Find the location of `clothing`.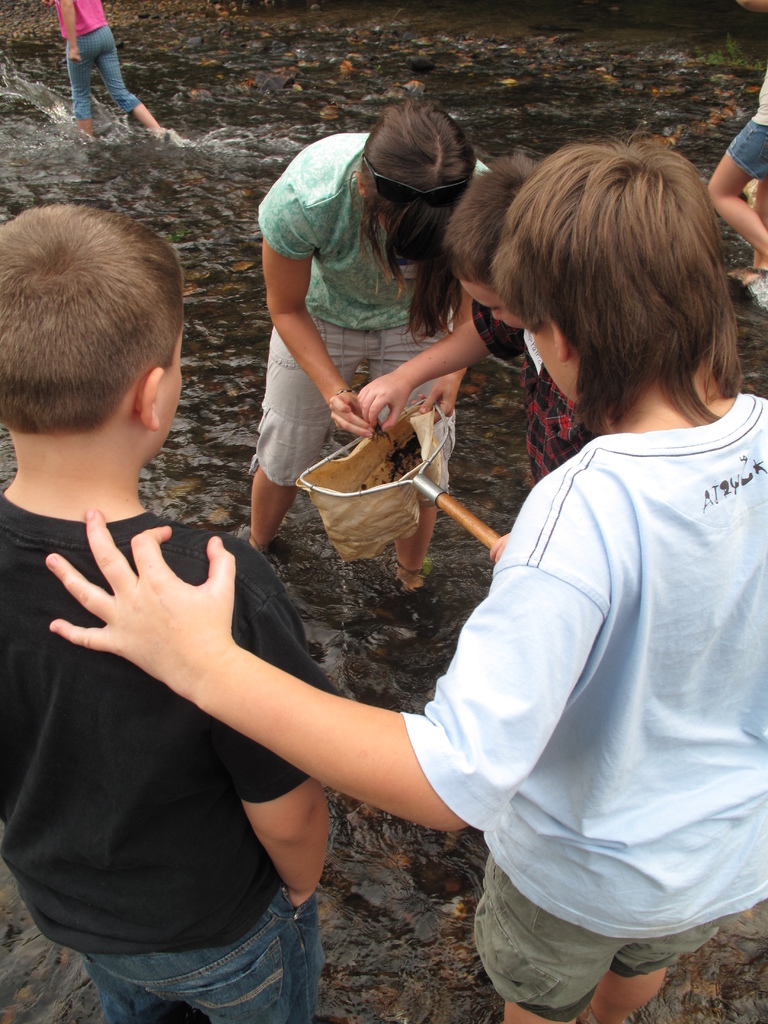
Location: [45,0,141,118].
